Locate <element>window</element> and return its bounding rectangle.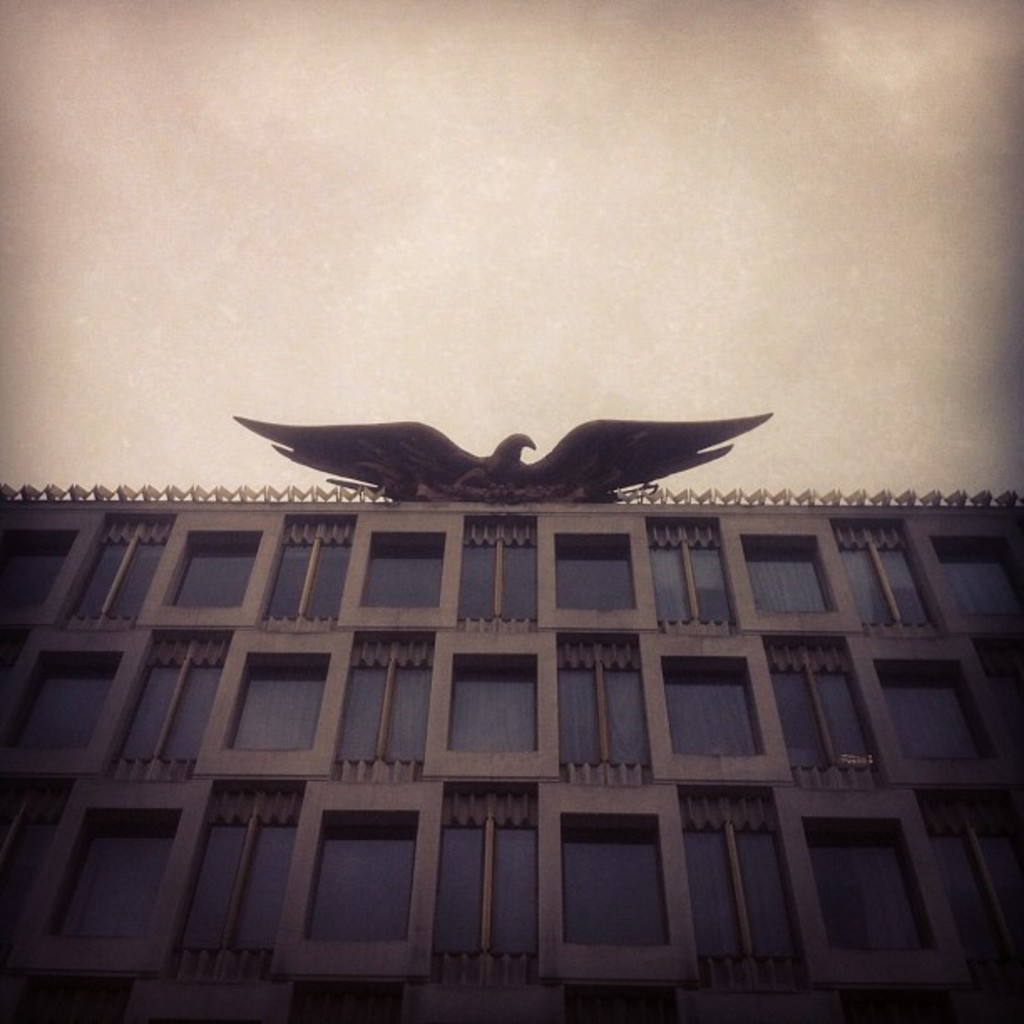
(336,629,435,763).
